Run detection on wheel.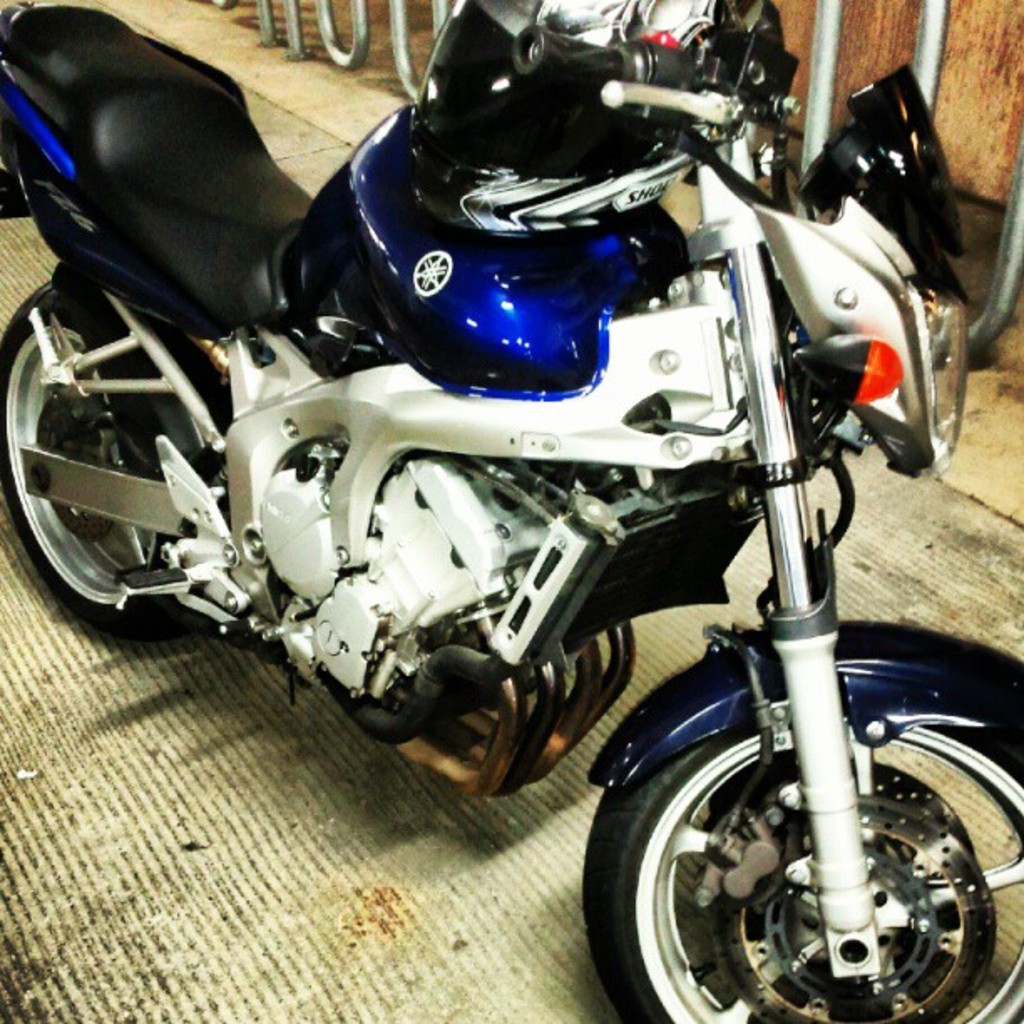
Result: bbox=(582, 701, 1023, 1014).
